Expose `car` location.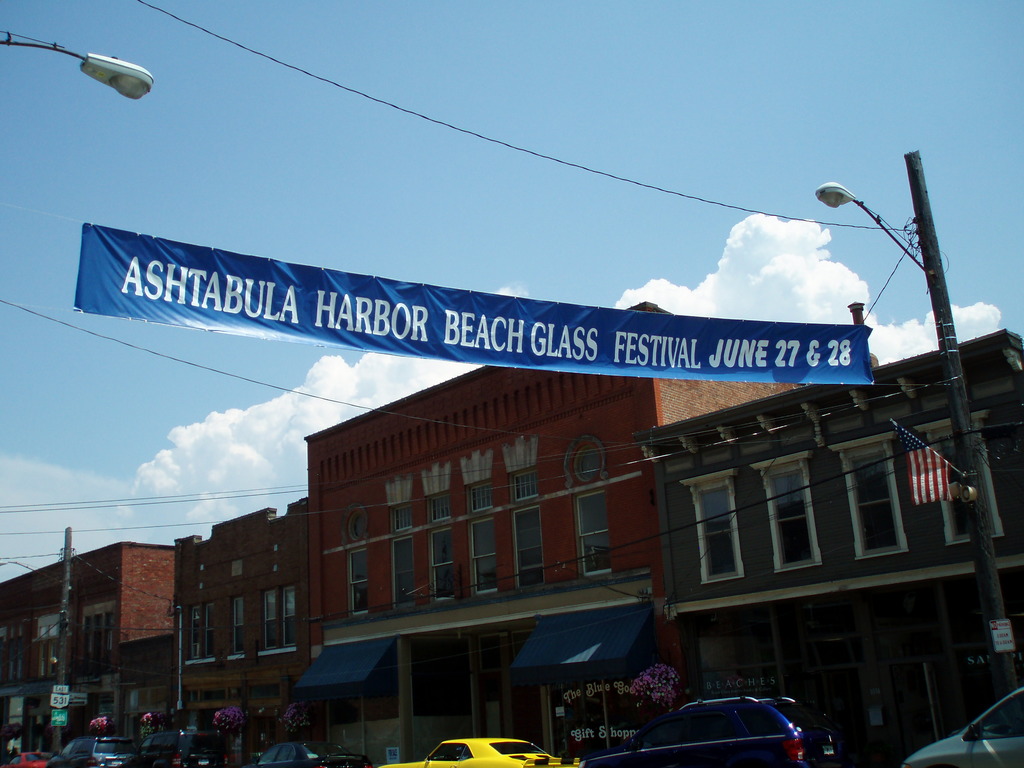
Exposed at 898/686/1023/767.
